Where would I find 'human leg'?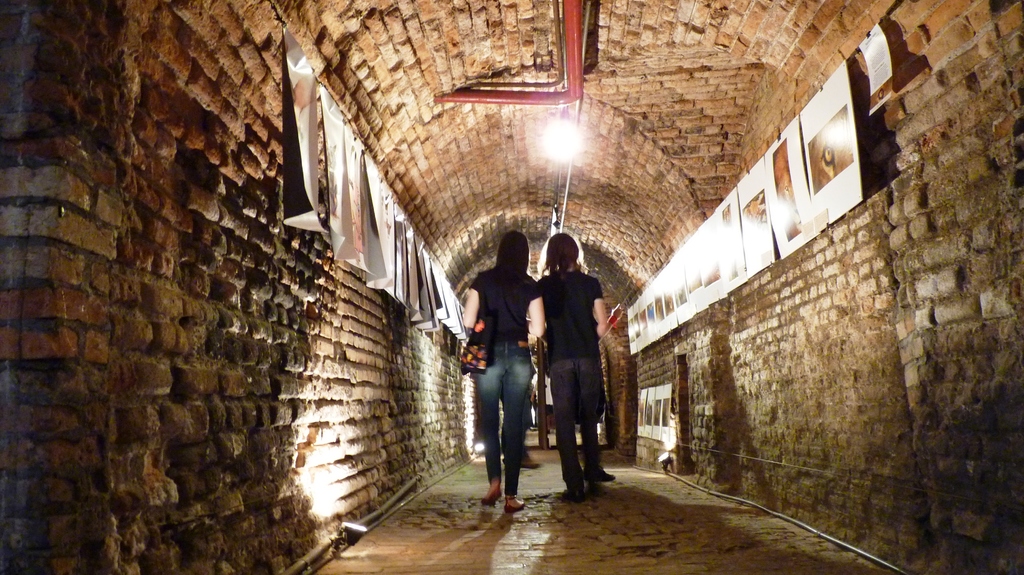
At bbox(548, 360, 579, 504).
